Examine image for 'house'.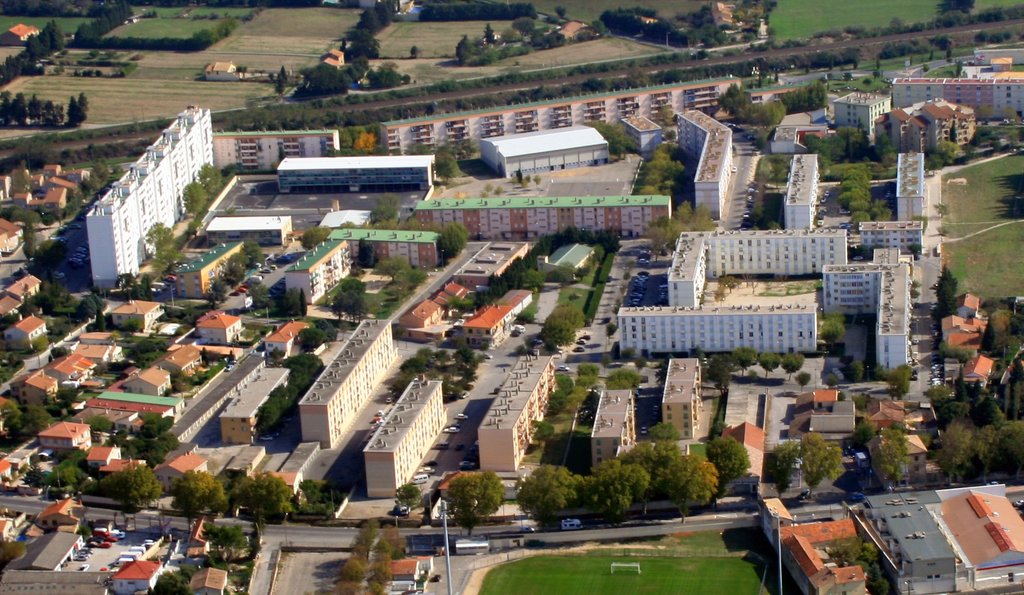
Examination result: [x1=64, y1=332, x2=113, y2=364].
